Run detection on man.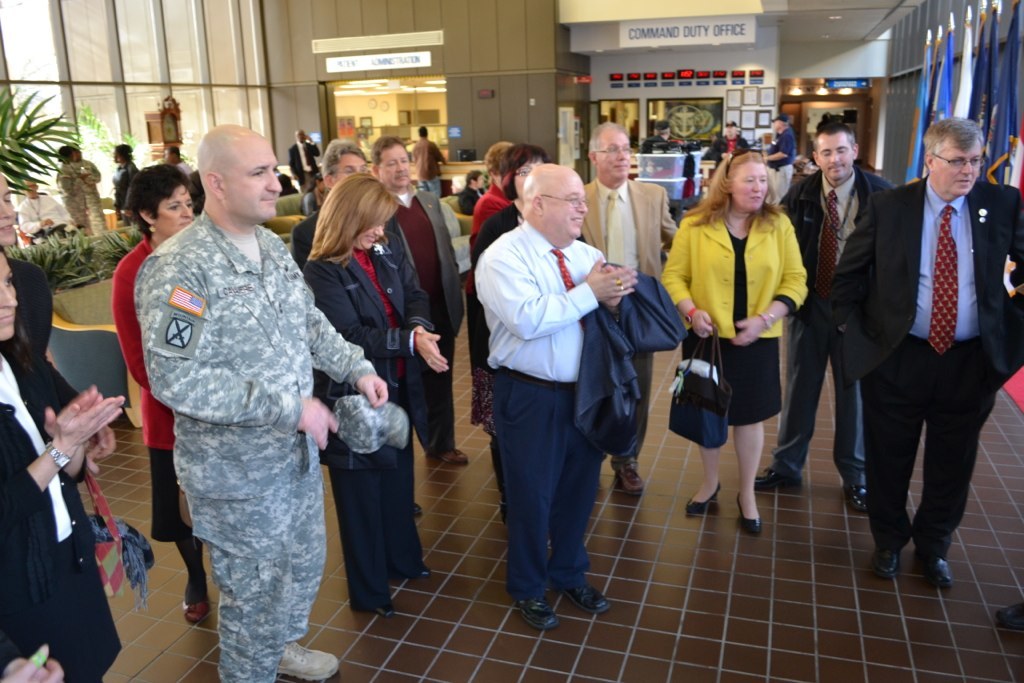
Result: rect(473, 163, 640, 630).
